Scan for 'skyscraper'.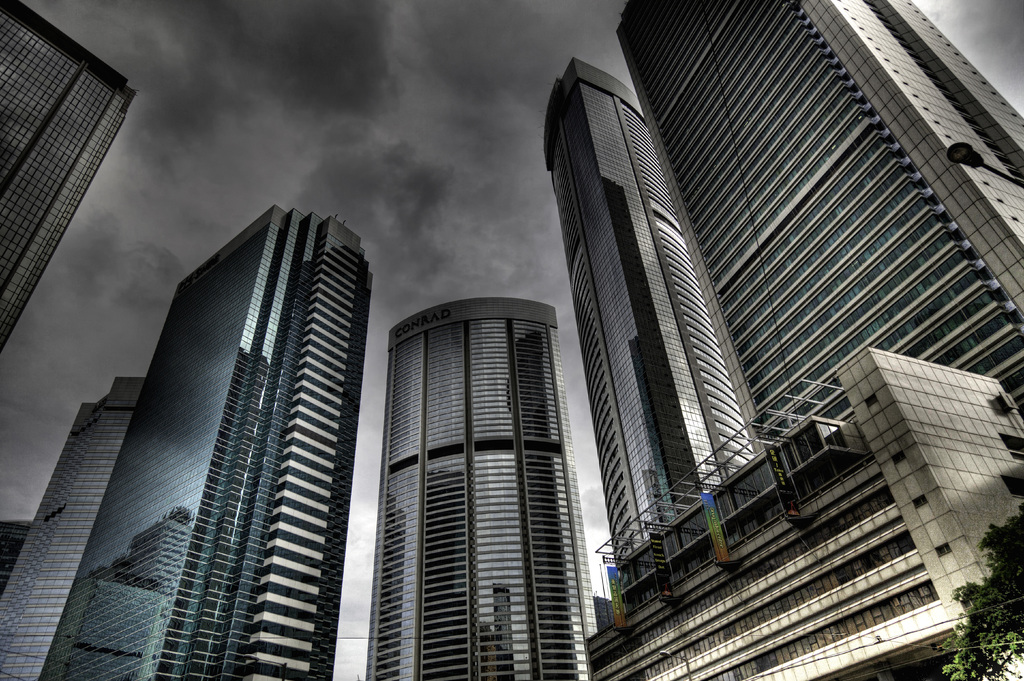
Scan result: crop(360, 296, 599, 680).
